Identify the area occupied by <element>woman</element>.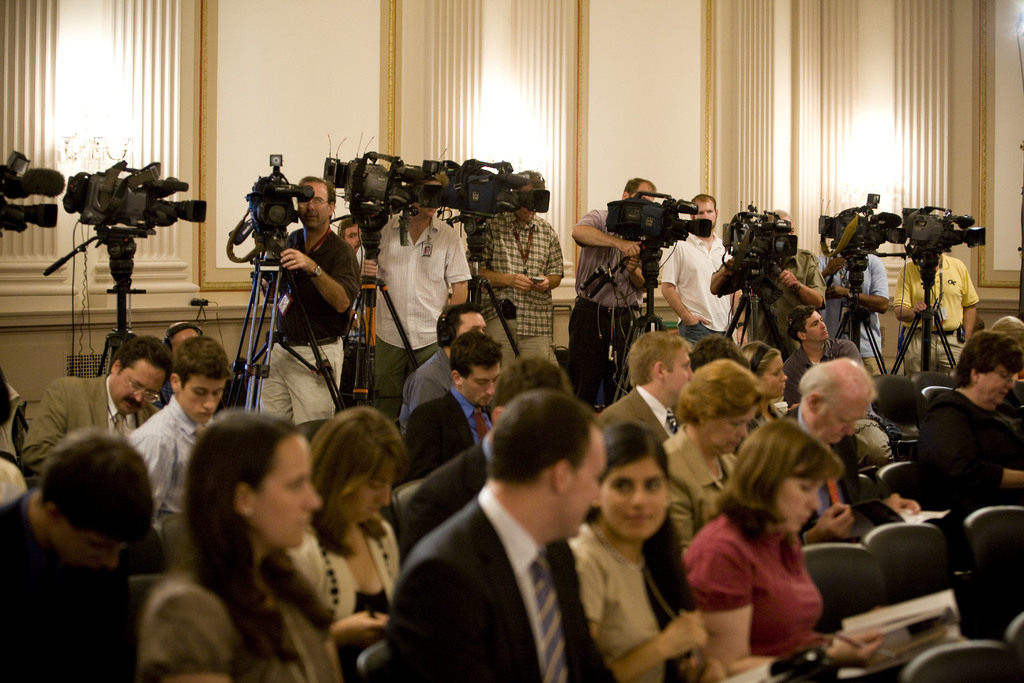
Area: x1=139 y1=411 x2=354 y2=682.
